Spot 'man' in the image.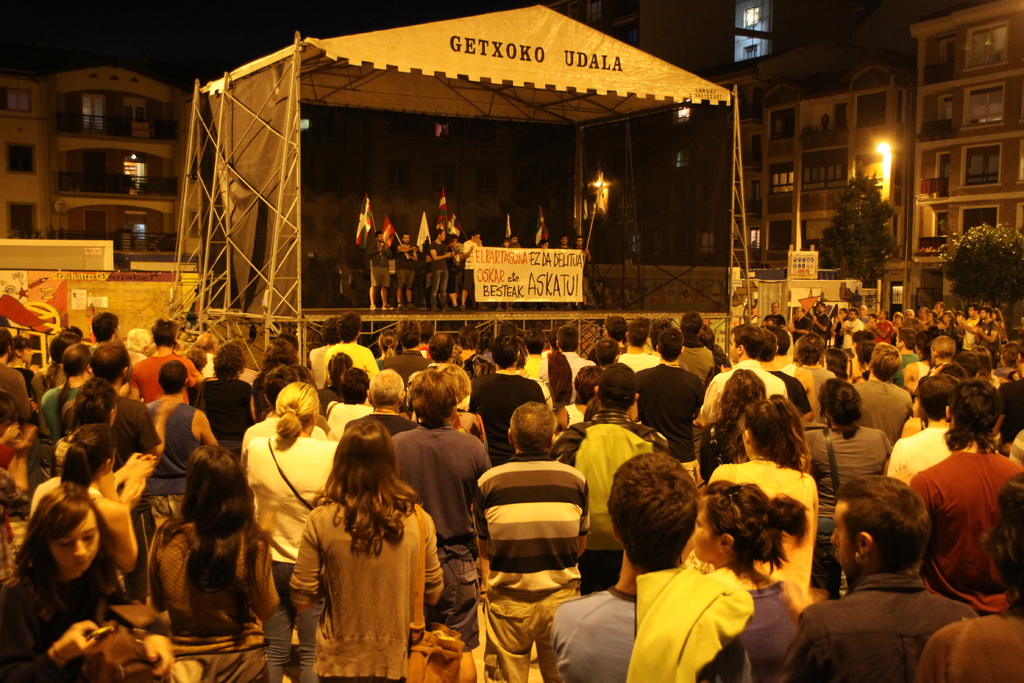
'man' found at crop(366, 228, 394, 308).
